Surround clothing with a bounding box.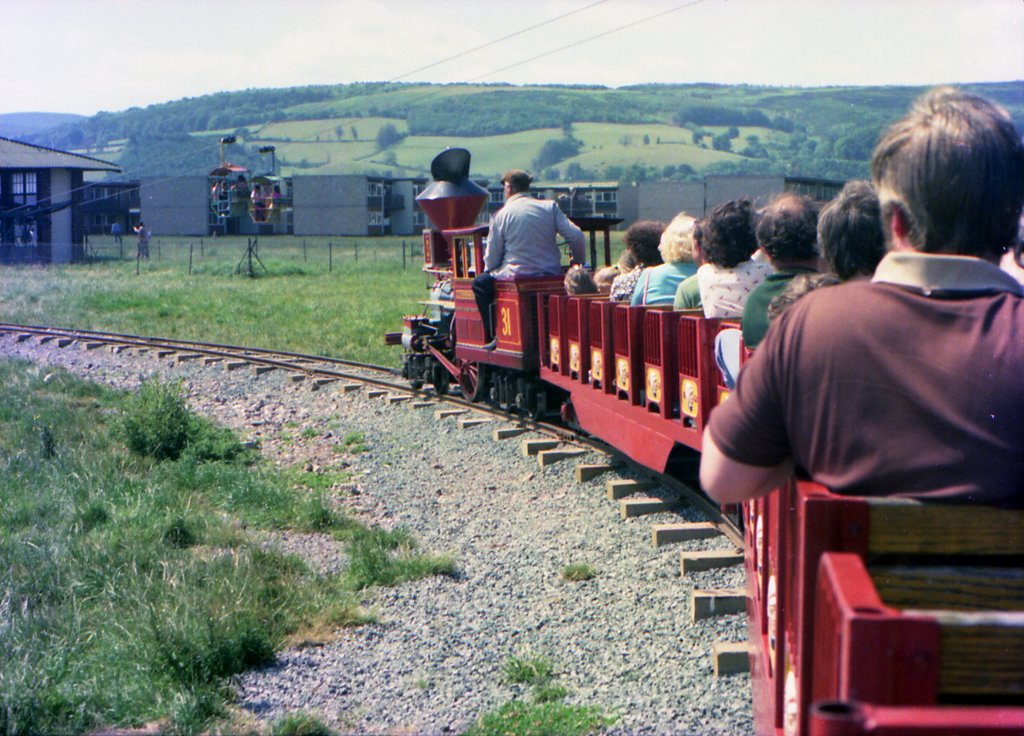
(left=770, top=271, right=845, bottom=315).
